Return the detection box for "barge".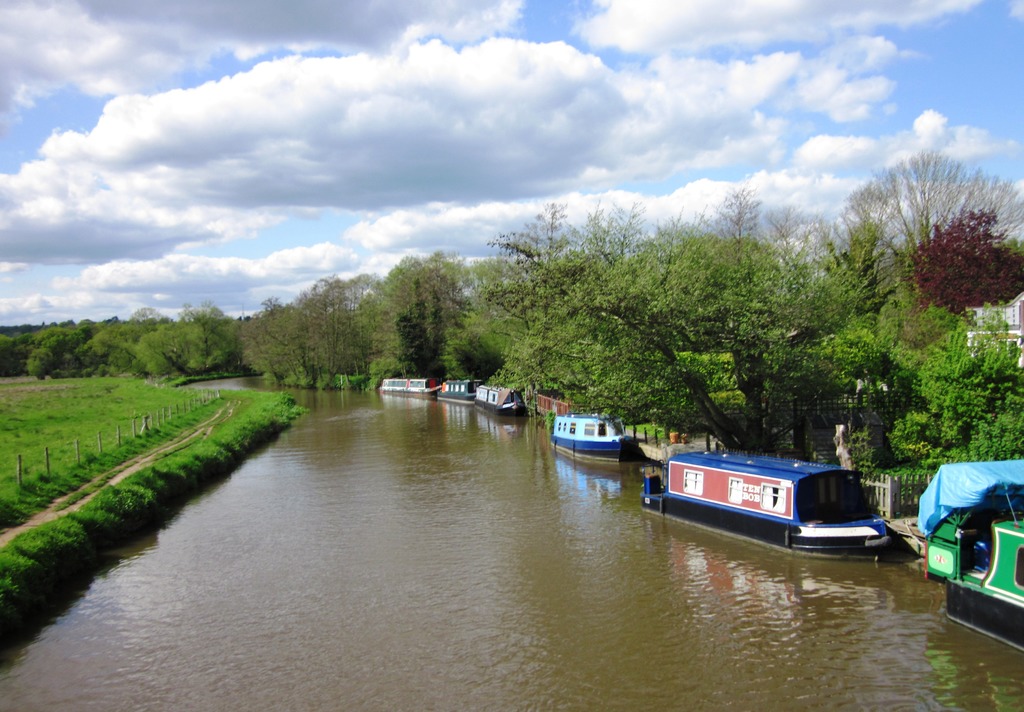
[473, 383, 527, 416].
